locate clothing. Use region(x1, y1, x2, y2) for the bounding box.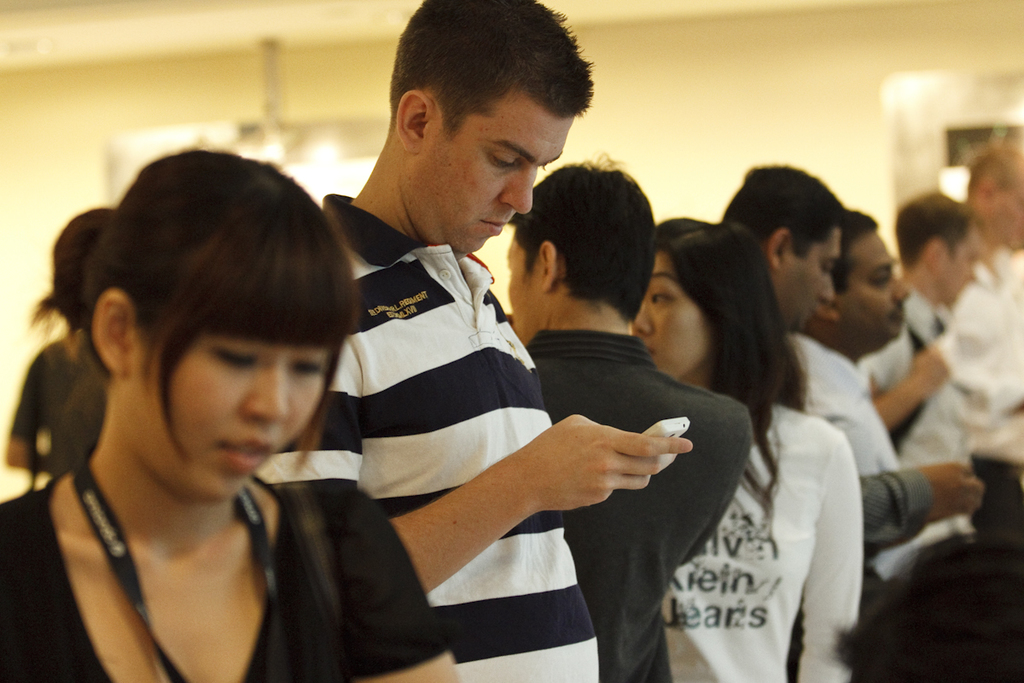
region(0, 473, 456, 682).
